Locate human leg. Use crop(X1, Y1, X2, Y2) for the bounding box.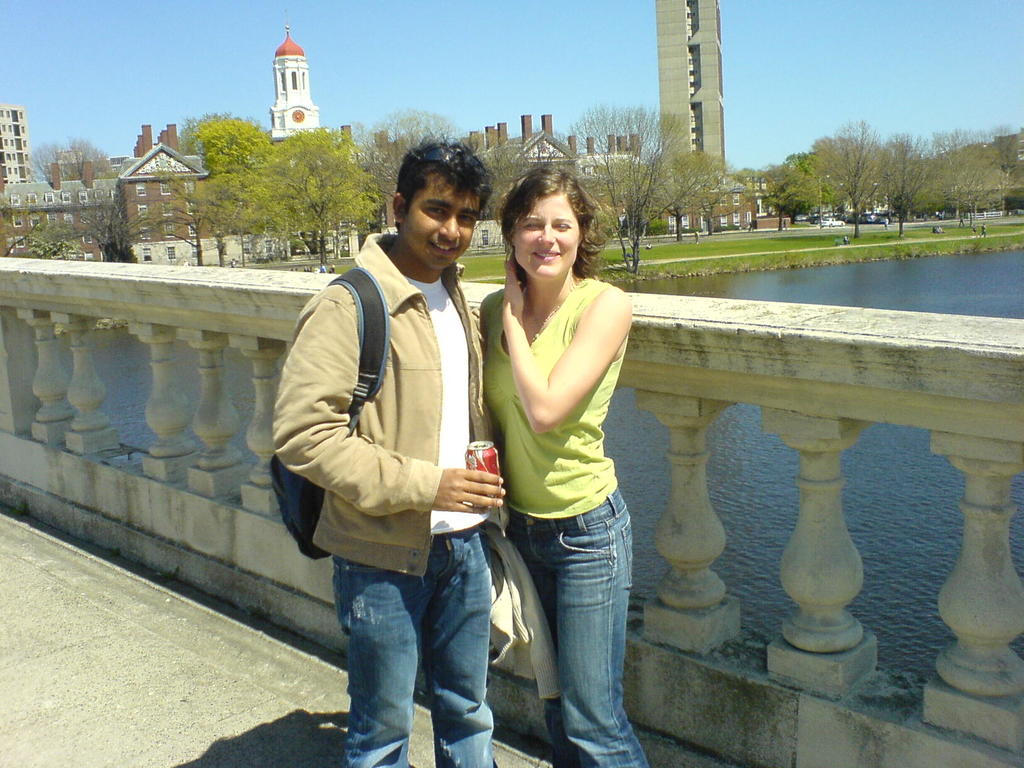
crop(342, 545, 424, 767).
